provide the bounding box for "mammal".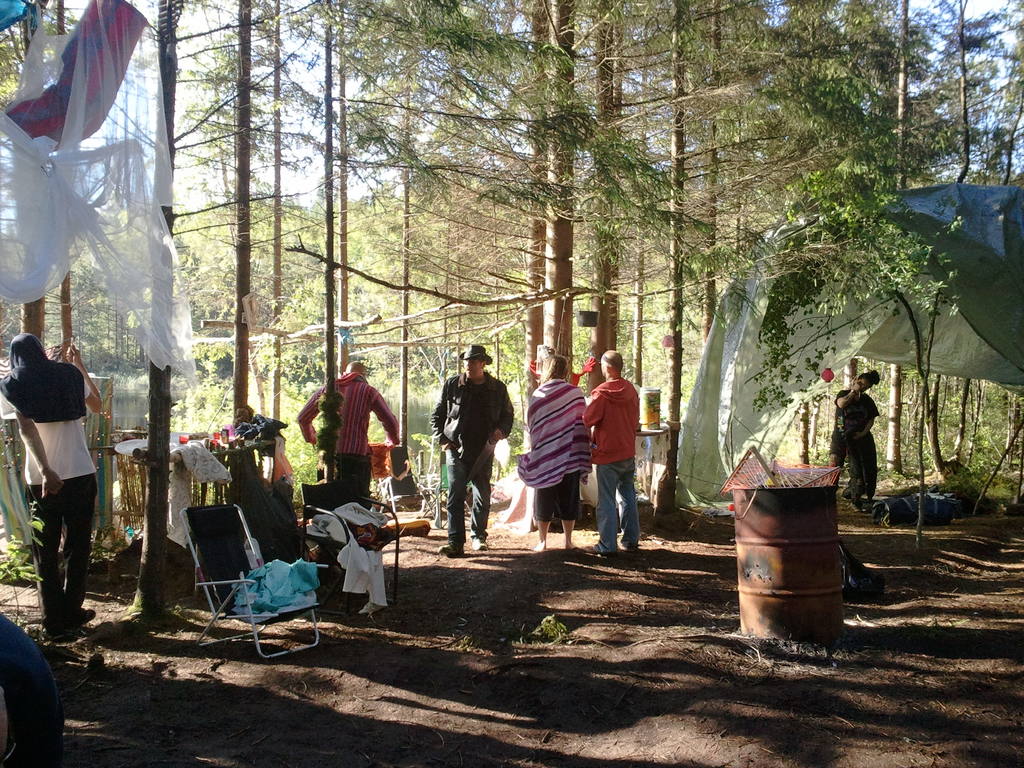
429/351/515/543.
